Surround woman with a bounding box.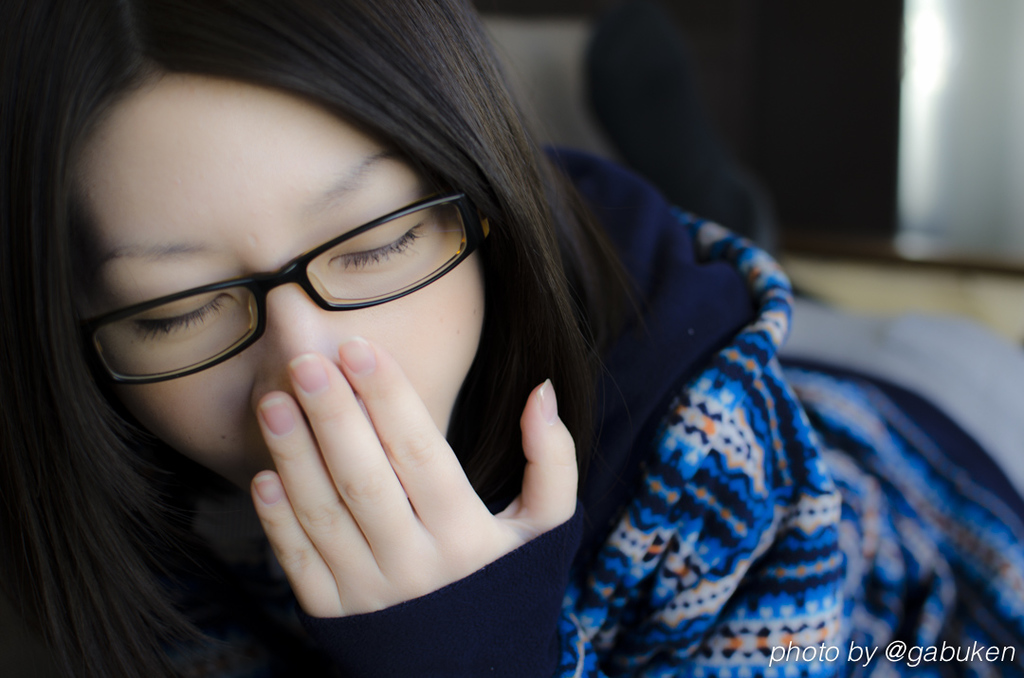
bbox(82, 0, 891, 660).
